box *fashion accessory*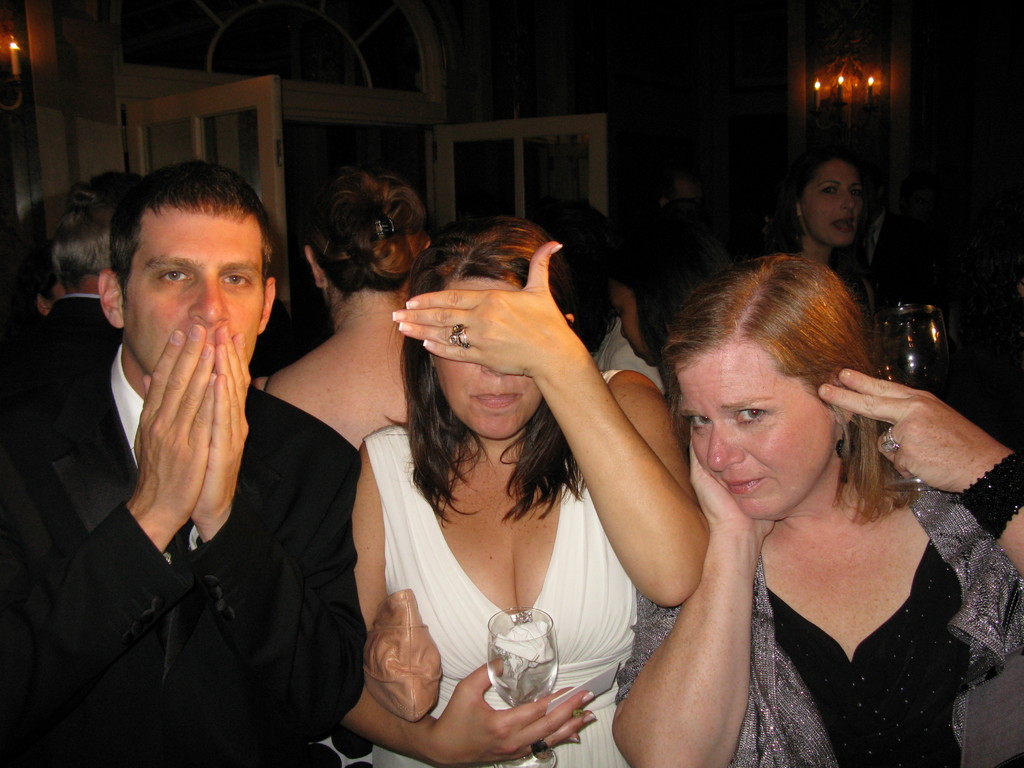
[879, 425, 903, 461]
